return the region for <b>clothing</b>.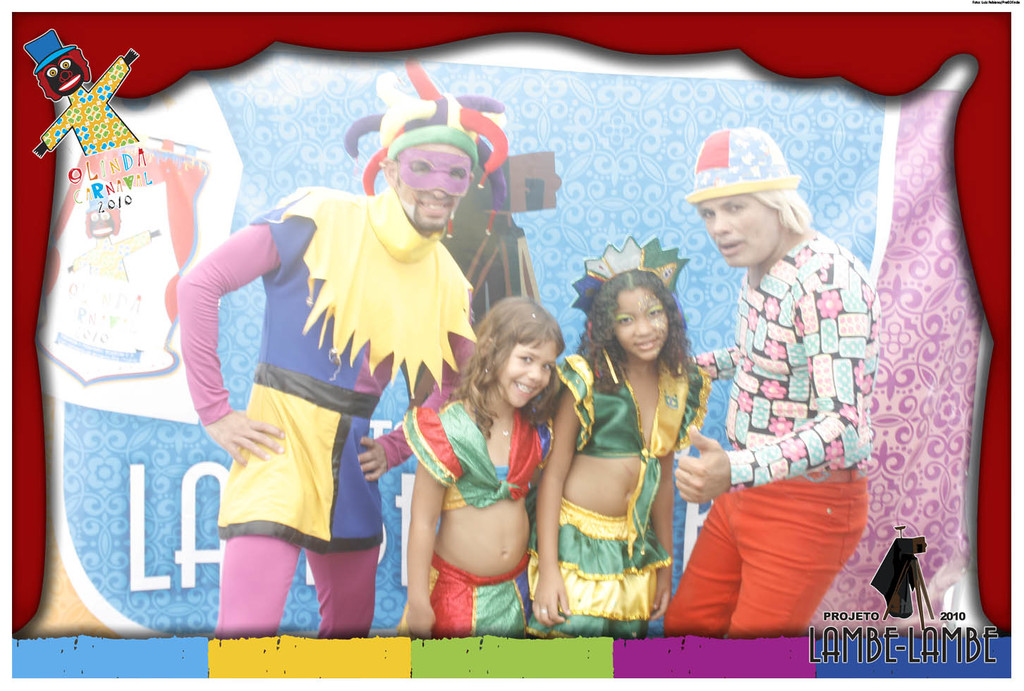
<box>560,359,714,536</box>.
